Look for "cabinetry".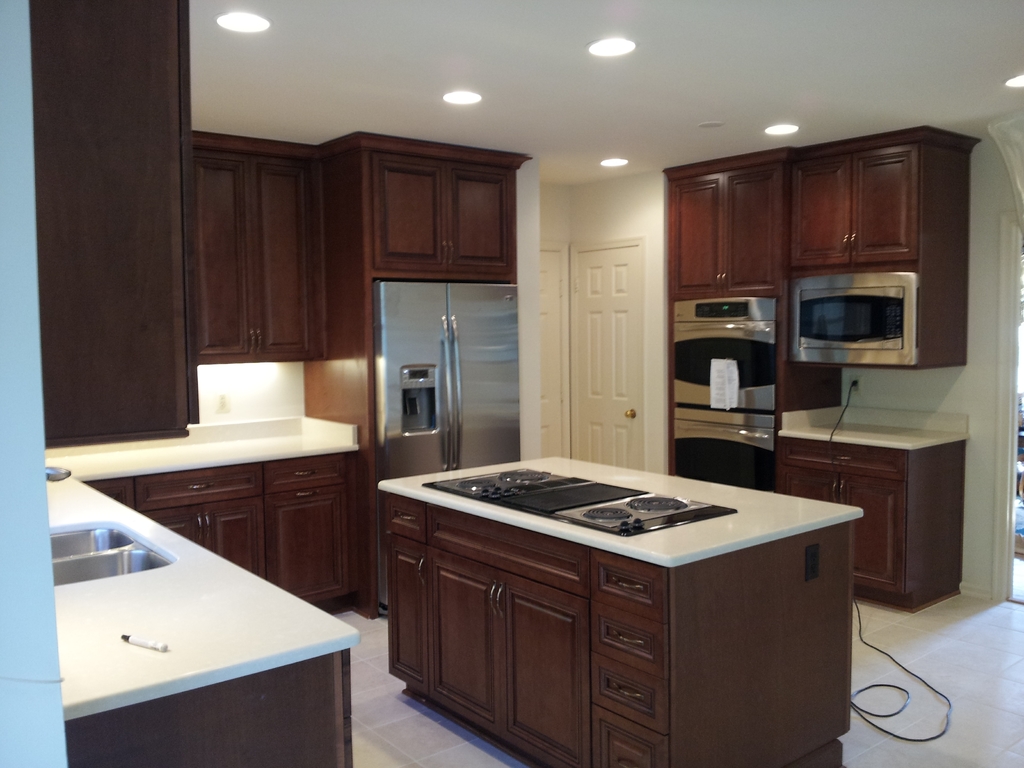
Found: BBox(301, 129, 540, 622).
